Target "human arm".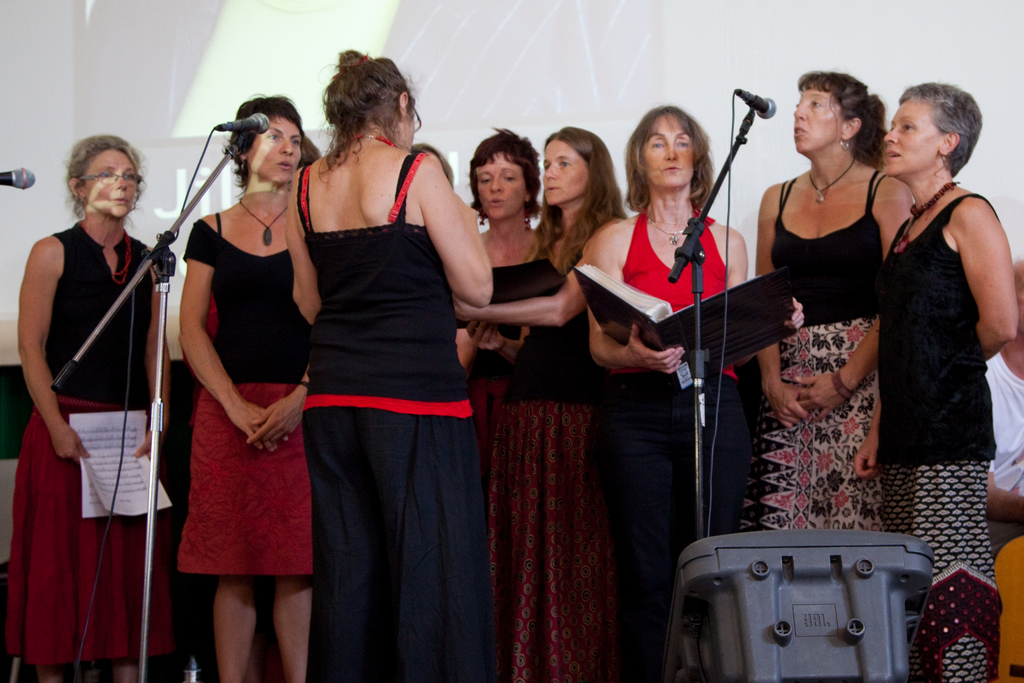
Target region: x1=13, y1=233, x2=92, y2=464.
